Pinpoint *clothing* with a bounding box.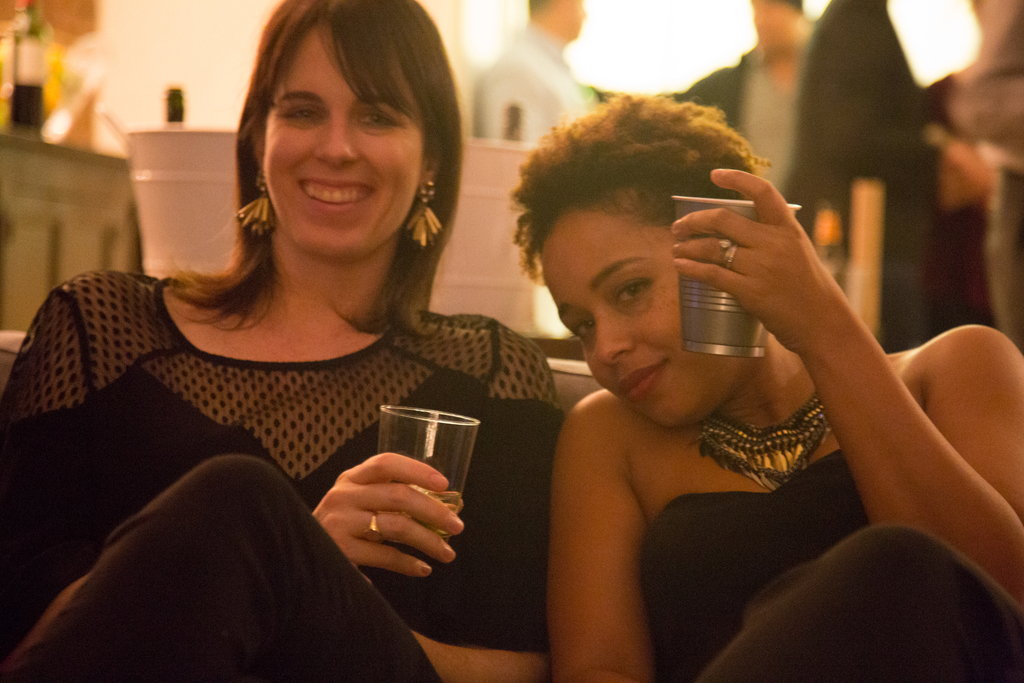
{"x1": 927, "y1": 74, "x2": 990, "y2": 331}.
